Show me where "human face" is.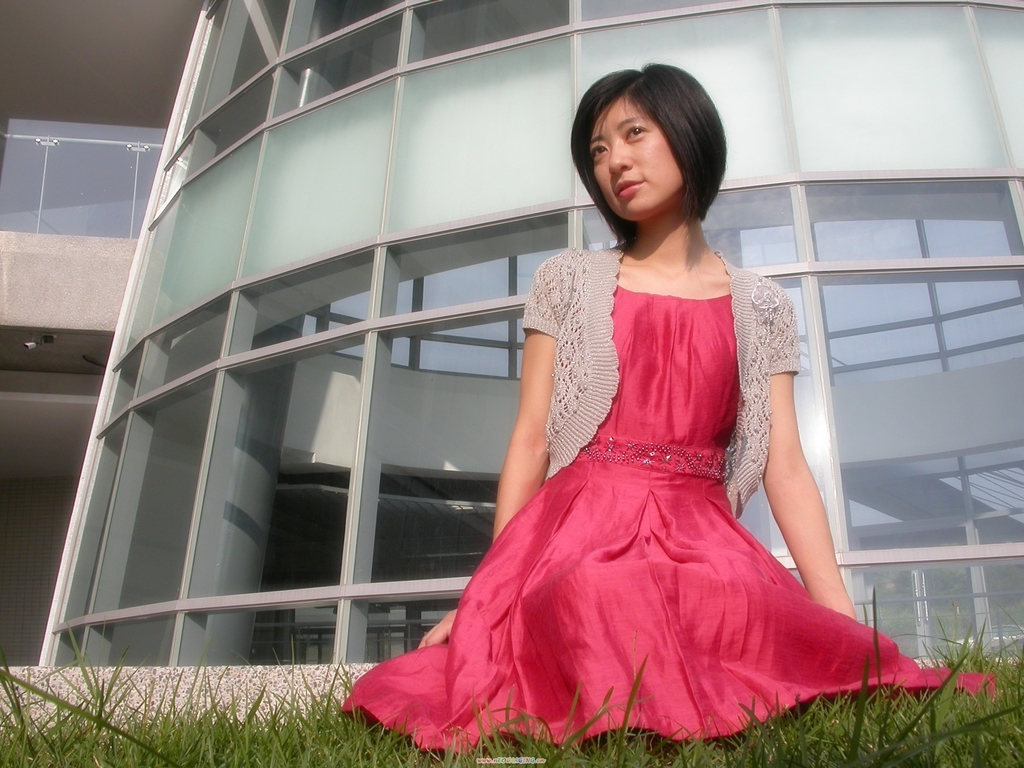
"human face" is at select_region(592, 98, 686, 220).
